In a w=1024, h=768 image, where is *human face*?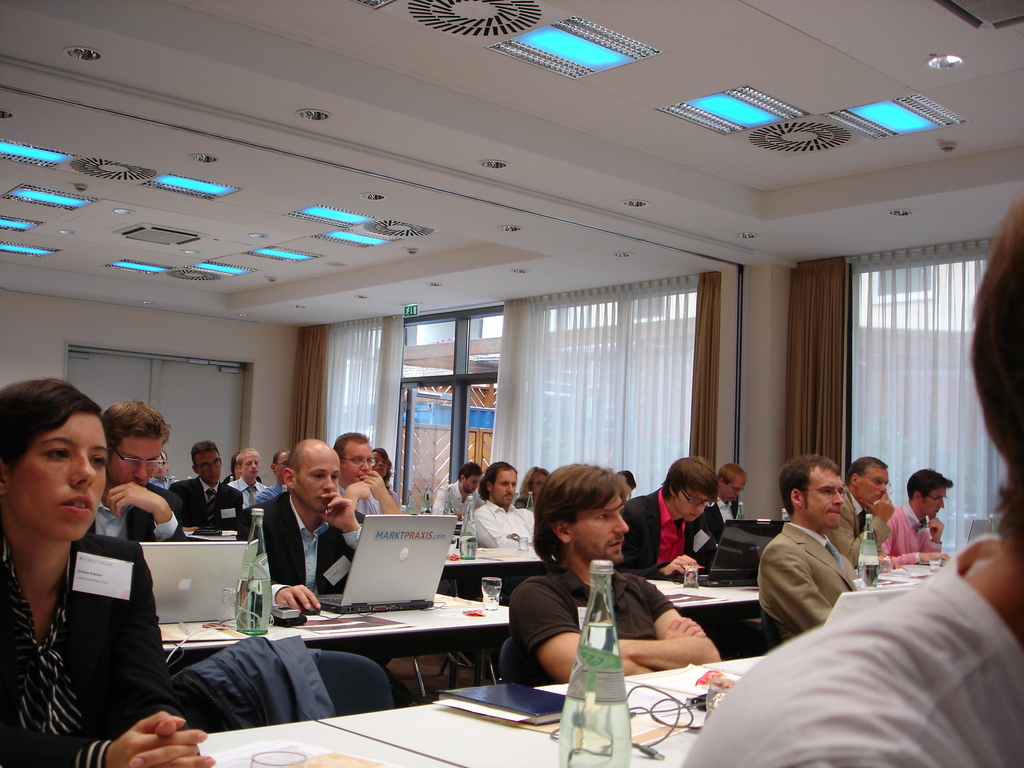
crop(467, 475, 483, 496).
